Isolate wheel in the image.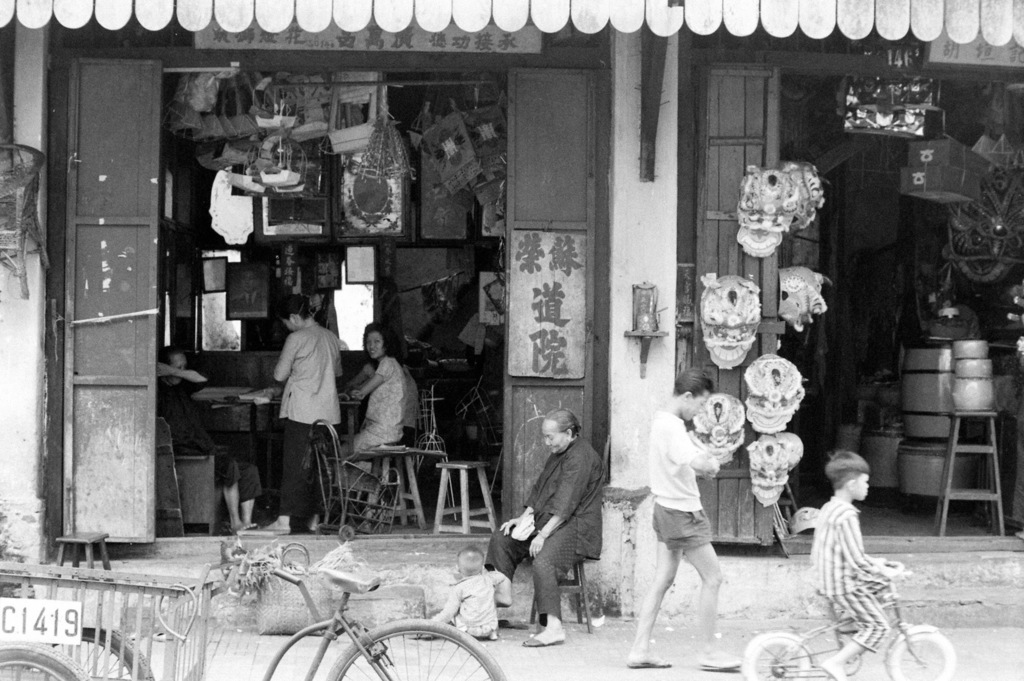
Isolated region: region(883, 631, 957, 680).
